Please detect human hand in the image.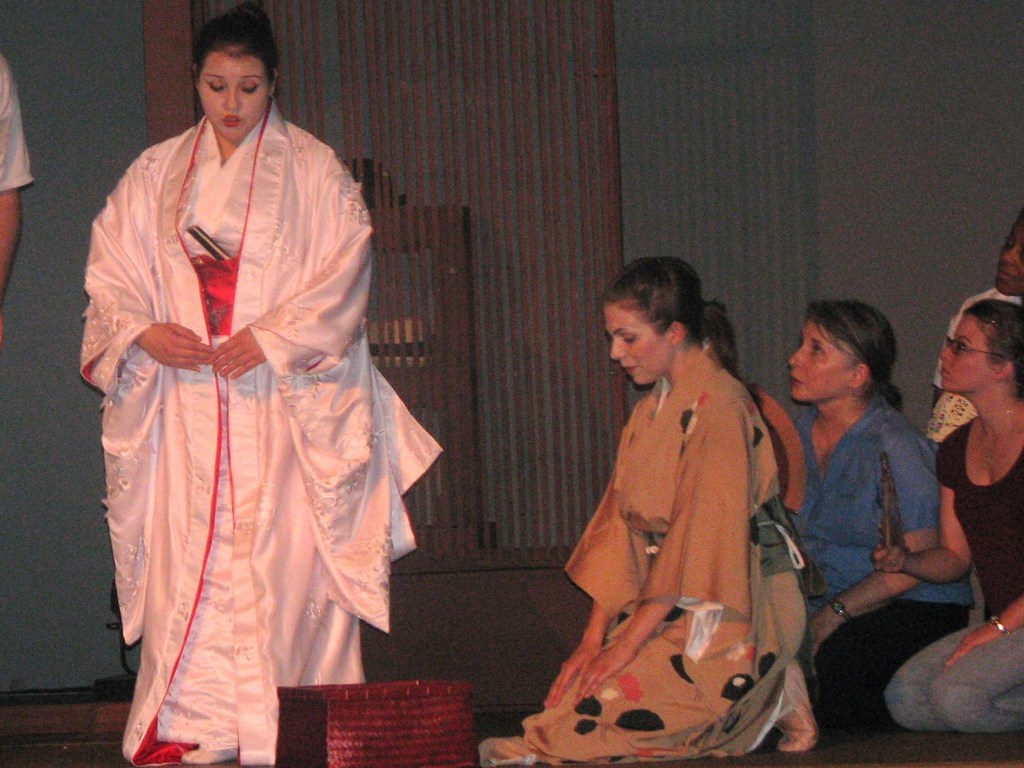
(941,622,1003,674).
